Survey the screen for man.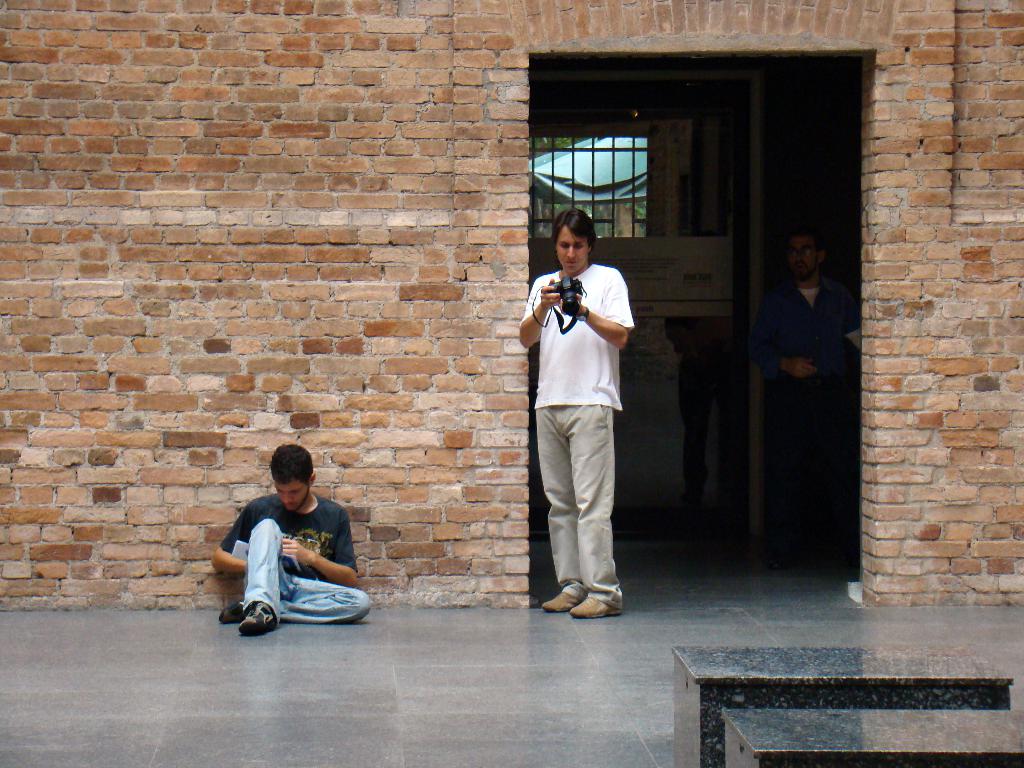
Survey found: [511, 226, 637, 626].
